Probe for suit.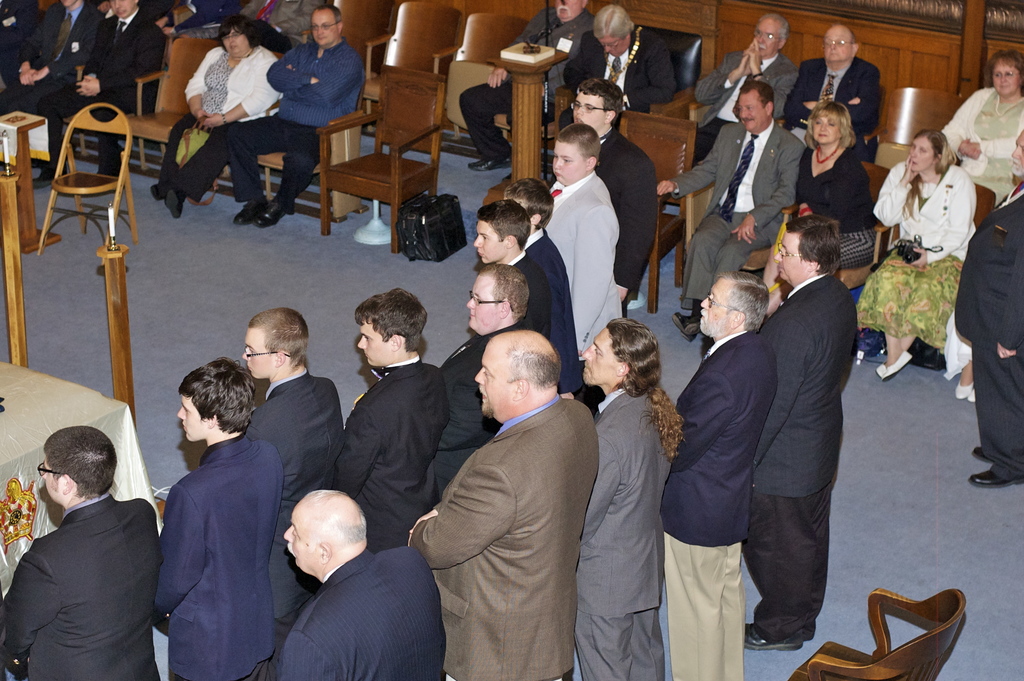
Probe result: <box>948,174,1023,486</box>.
